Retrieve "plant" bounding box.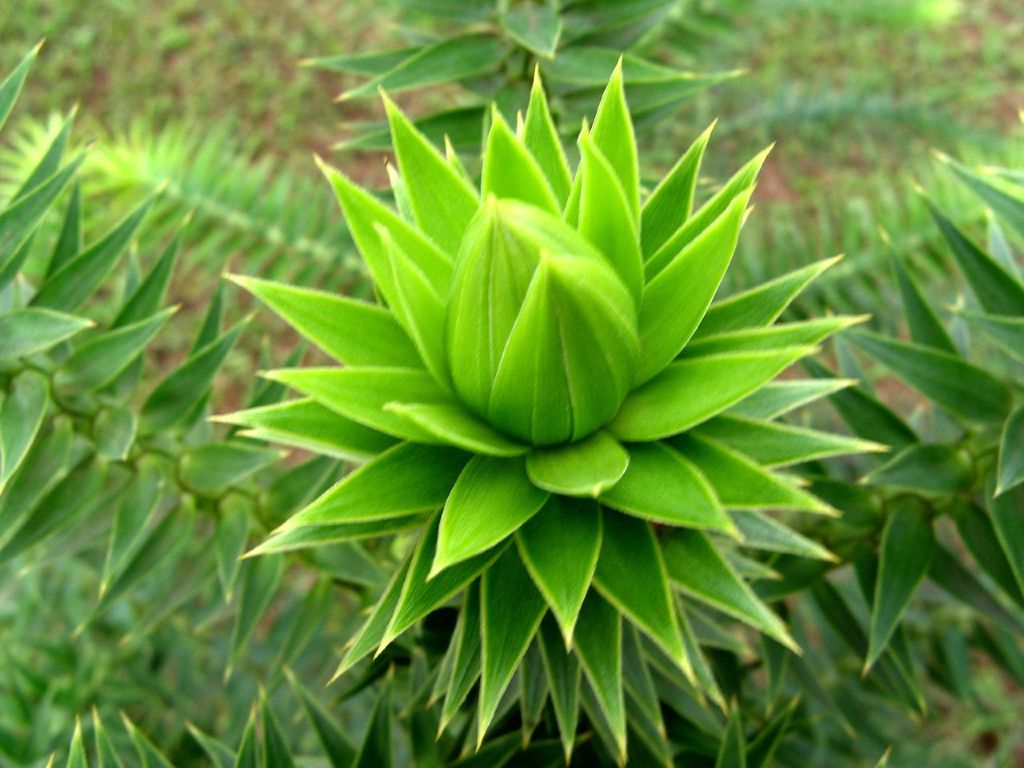
Bounding box: {"left": 124, "top": 0, "right": 1002, "bottom": 753}.
